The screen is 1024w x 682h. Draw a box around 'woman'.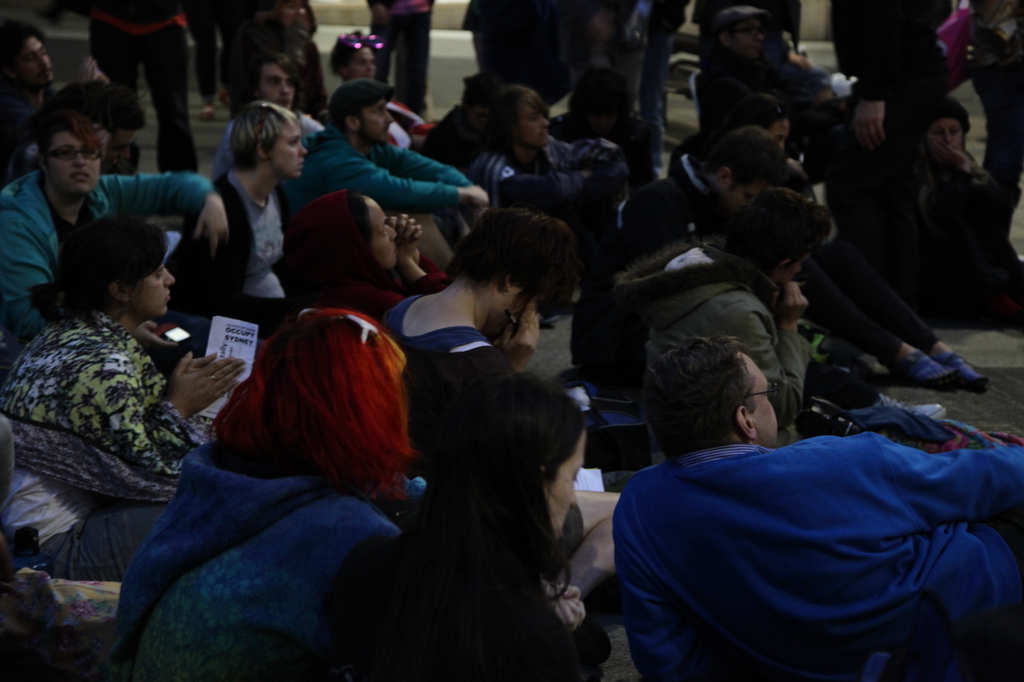
325:369:609:681.
